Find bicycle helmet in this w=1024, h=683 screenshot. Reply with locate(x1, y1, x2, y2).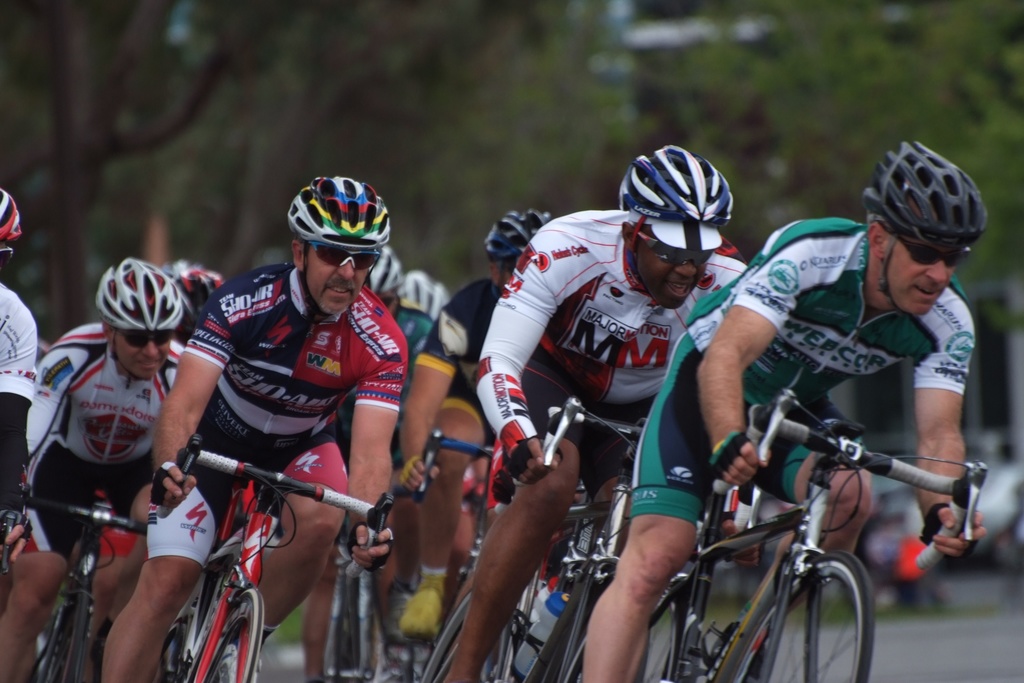
locate(861, 136, 985, 238).
